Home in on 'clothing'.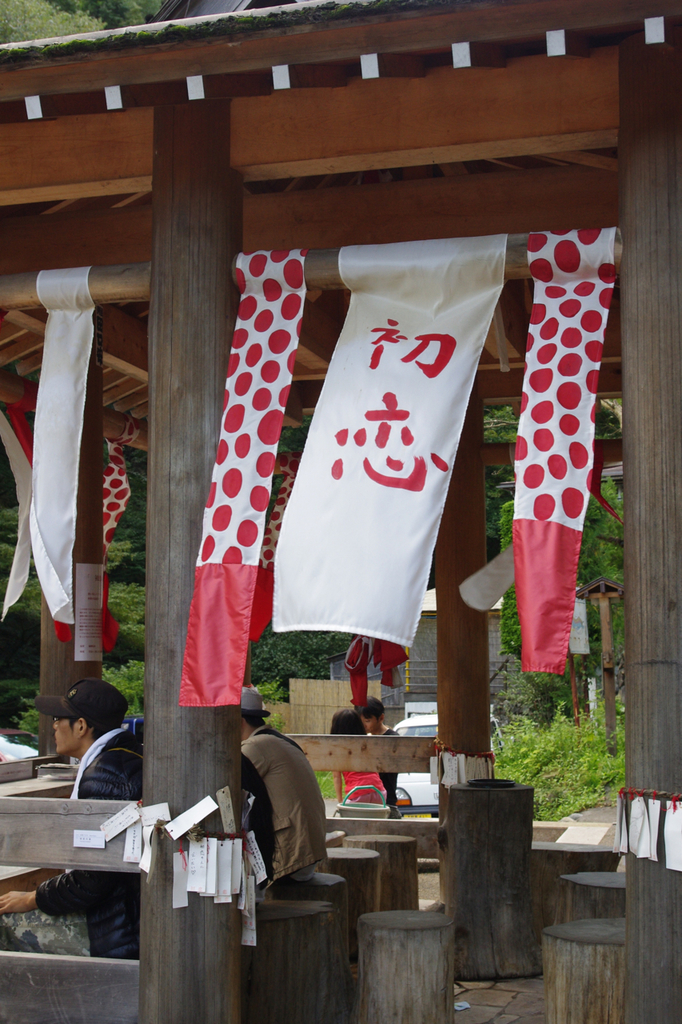
Homed in at left=348, top=772, right=381, bottom=810.
